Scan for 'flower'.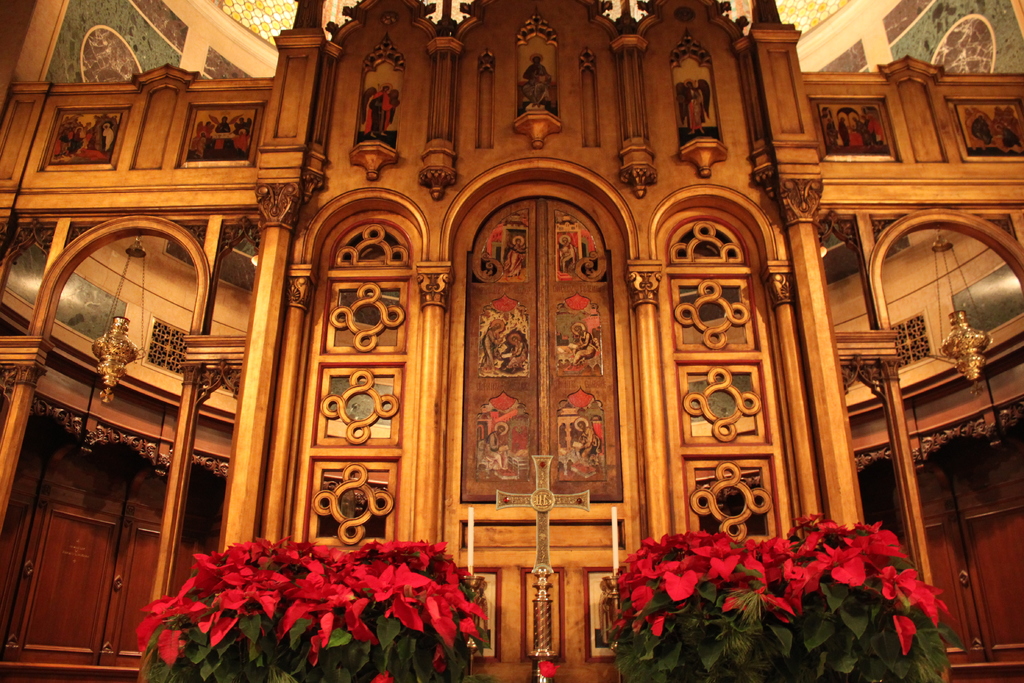
Scan result: l=365, t=563, r=411, b=603.
